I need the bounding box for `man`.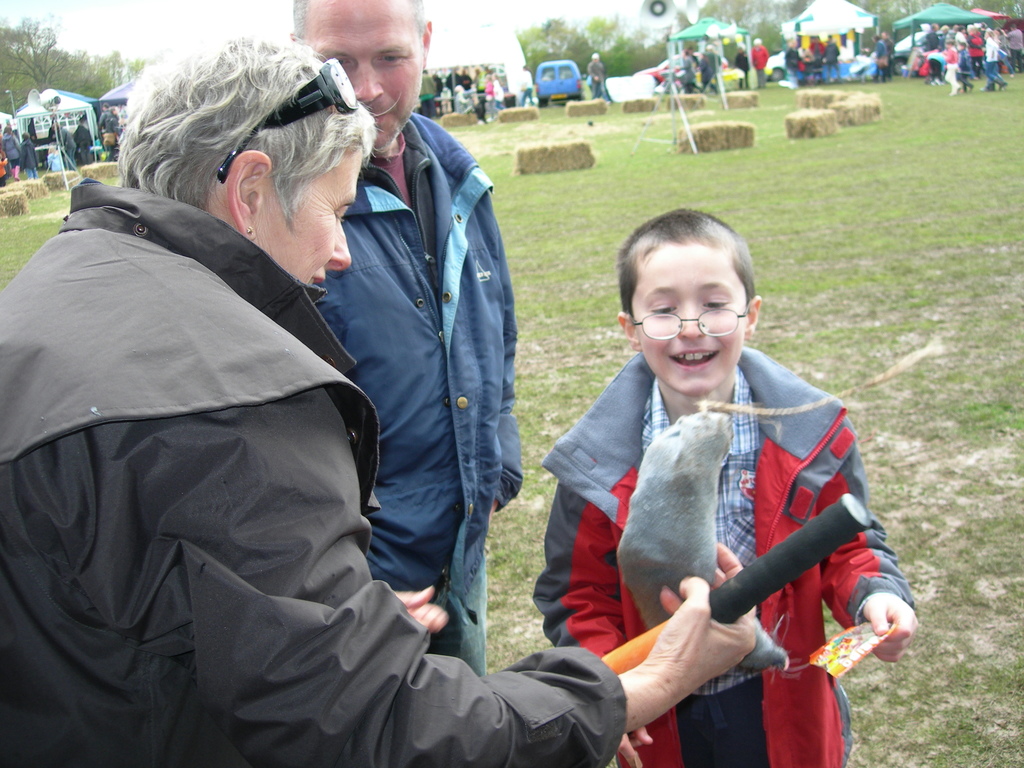
Here it is: crop(705, 42, 723, 97).
